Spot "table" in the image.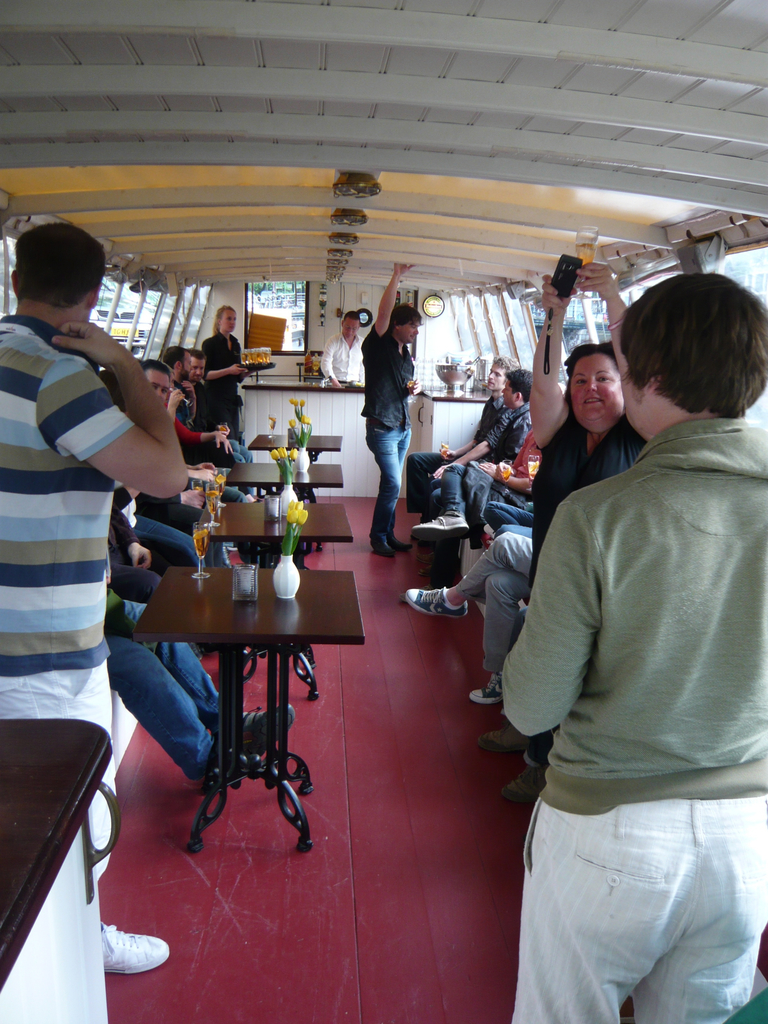
"table" found at bbox=(242, 433, 348, 468).
